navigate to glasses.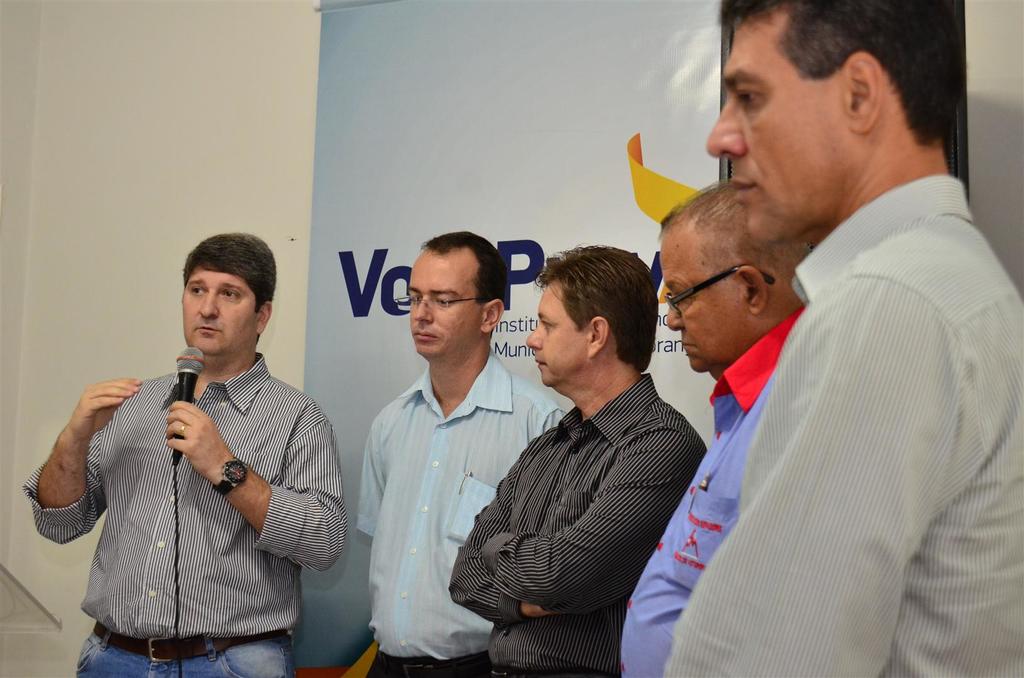
Navigation target: (left=394, top=294, right=484, bottom=315).
